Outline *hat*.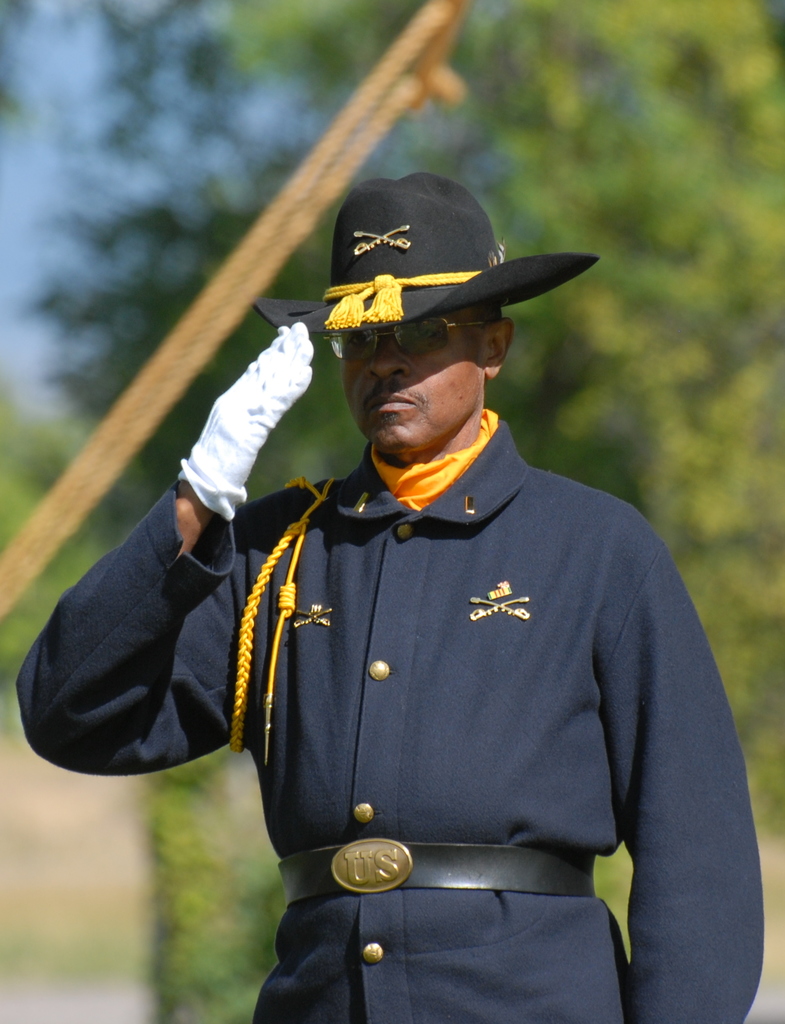
Outline: crop(254, 164, 595, 333).
